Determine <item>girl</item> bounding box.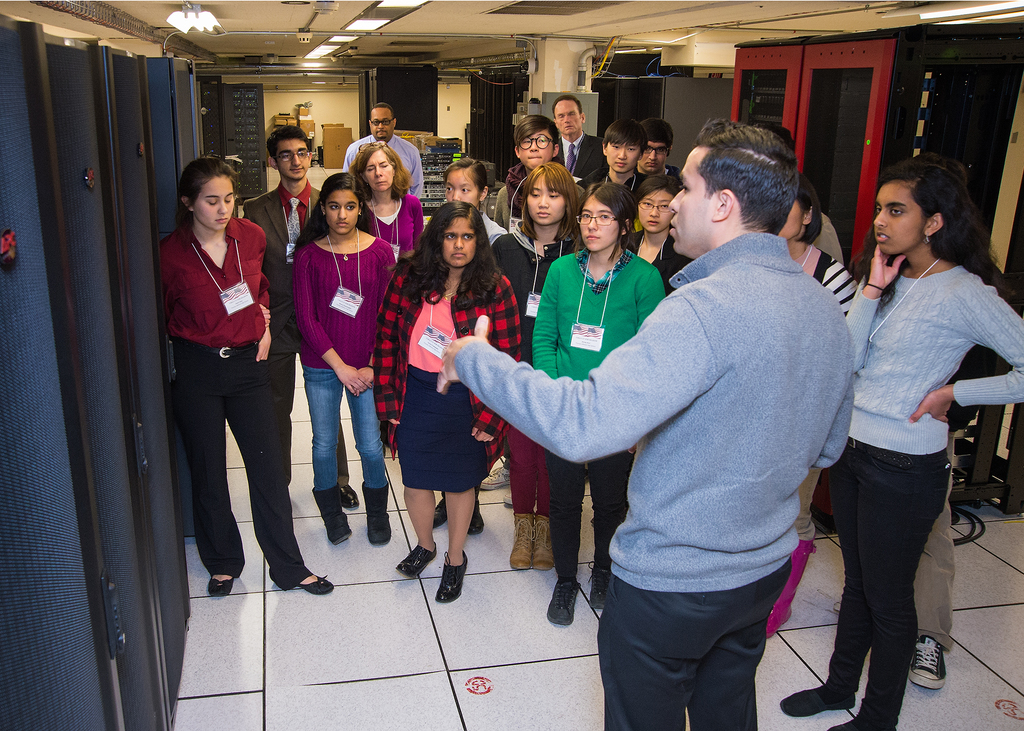
Determined: left=293, top=174, right=396, bottom=547.
